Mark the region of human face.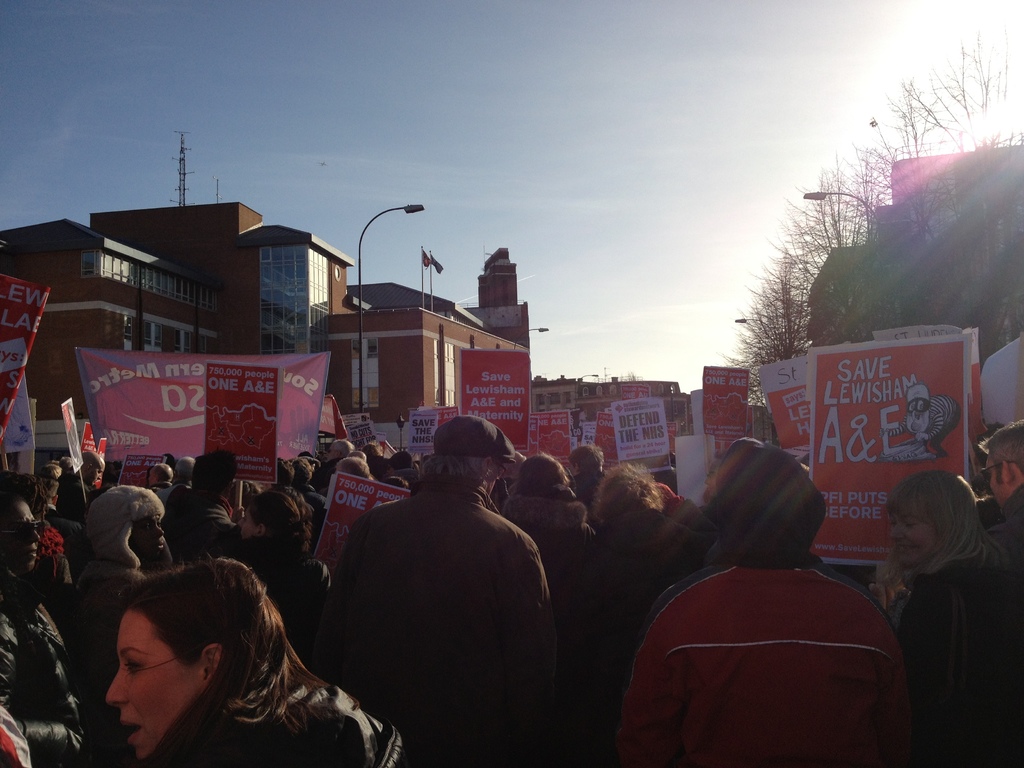
Region: {"x1": 87, "y1": 461, "x2": 108, "y2": 486}.
